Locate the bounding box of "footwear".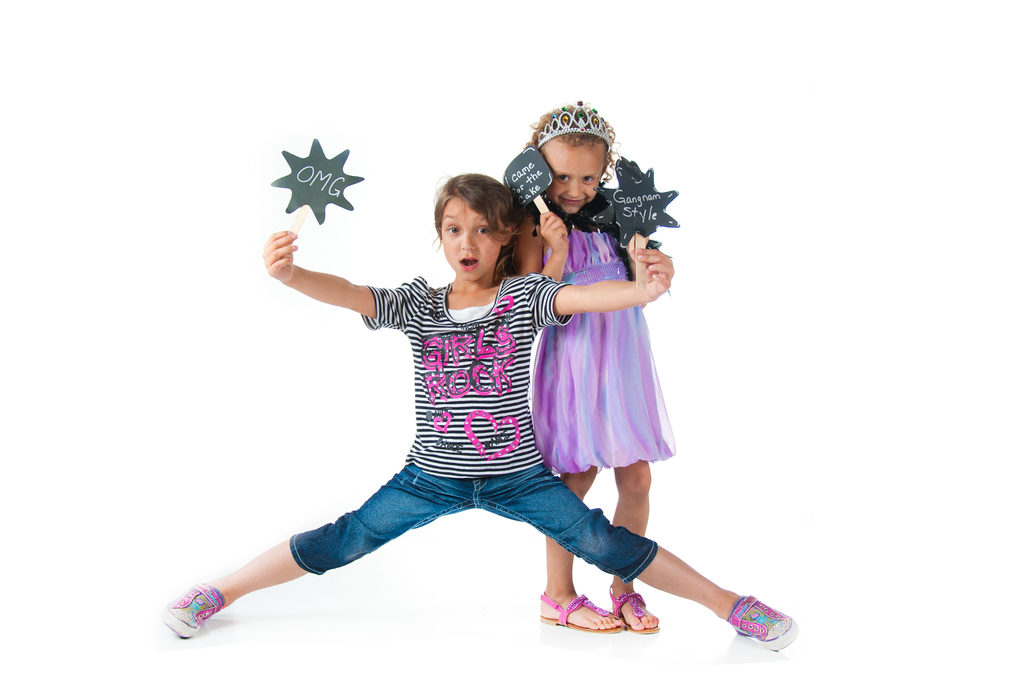
Bounding box: Rect(609, 581, 661, 638).
